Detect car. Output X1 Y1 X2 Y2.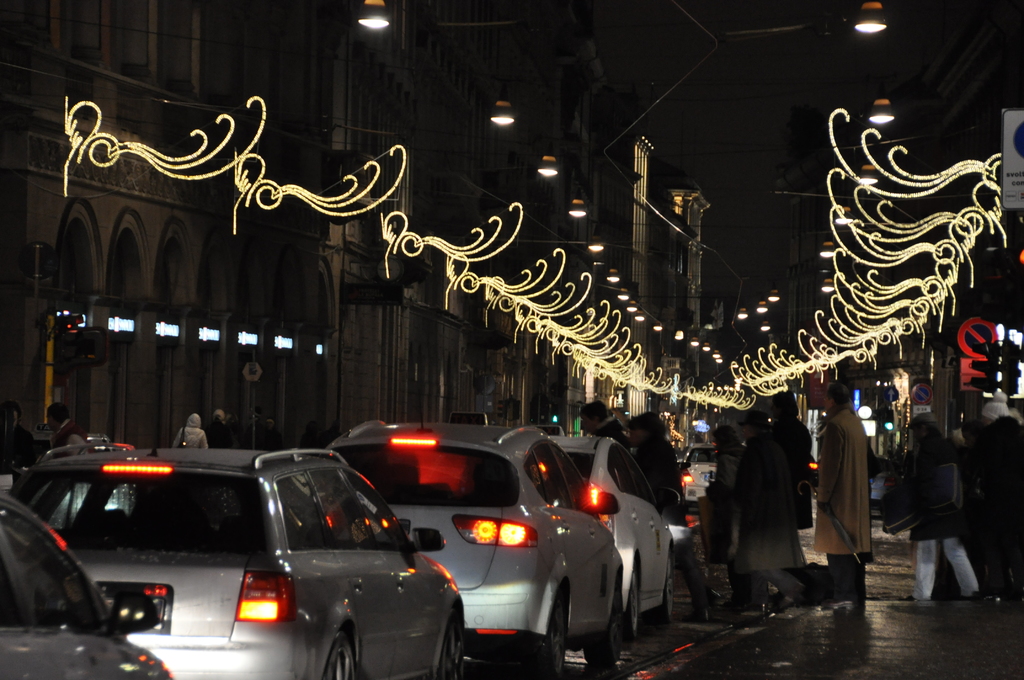
13 446 465 679.
